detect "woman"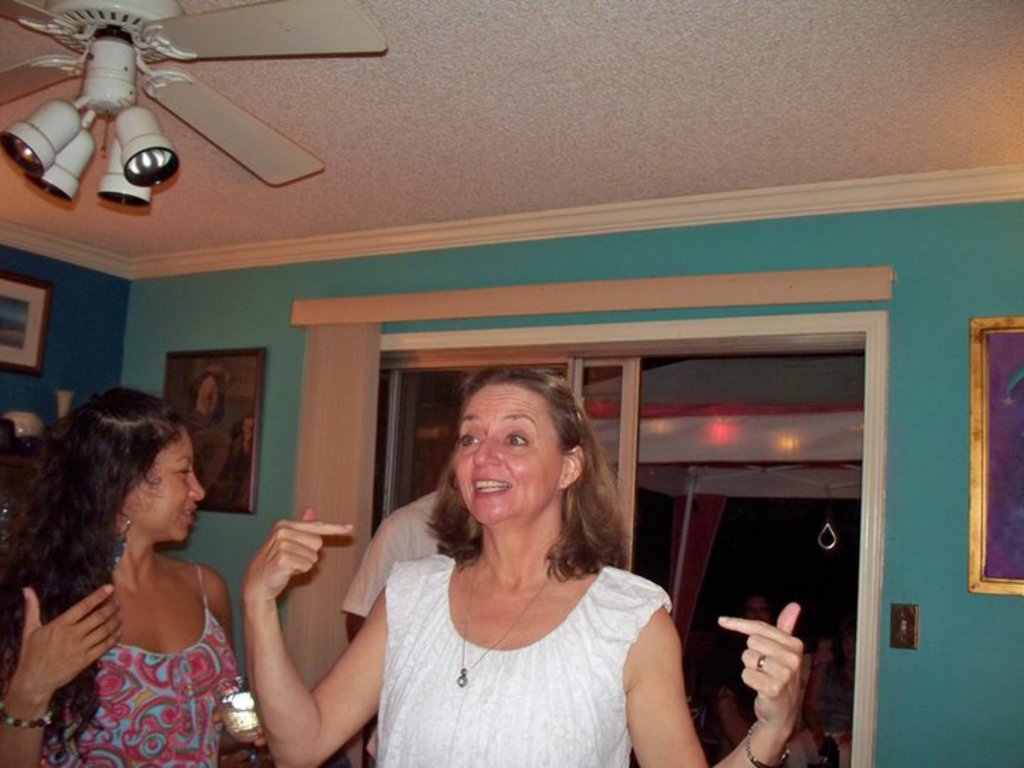
(0,367,276,767)
